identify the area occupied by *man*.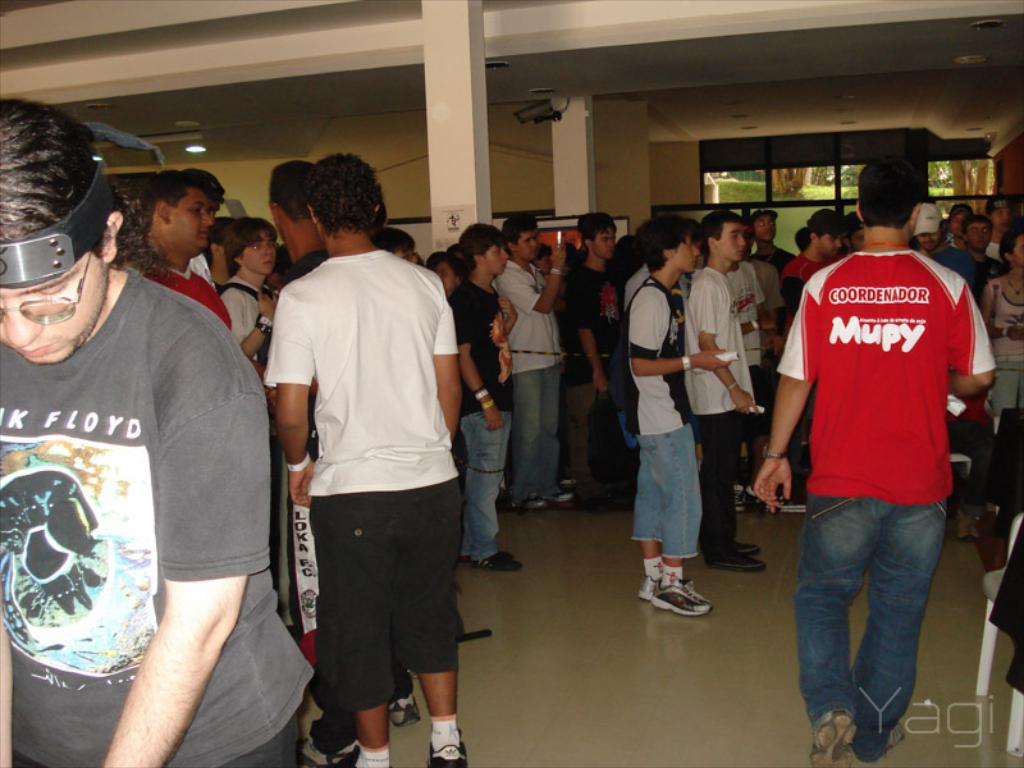
Area: 625 212 736 620.
